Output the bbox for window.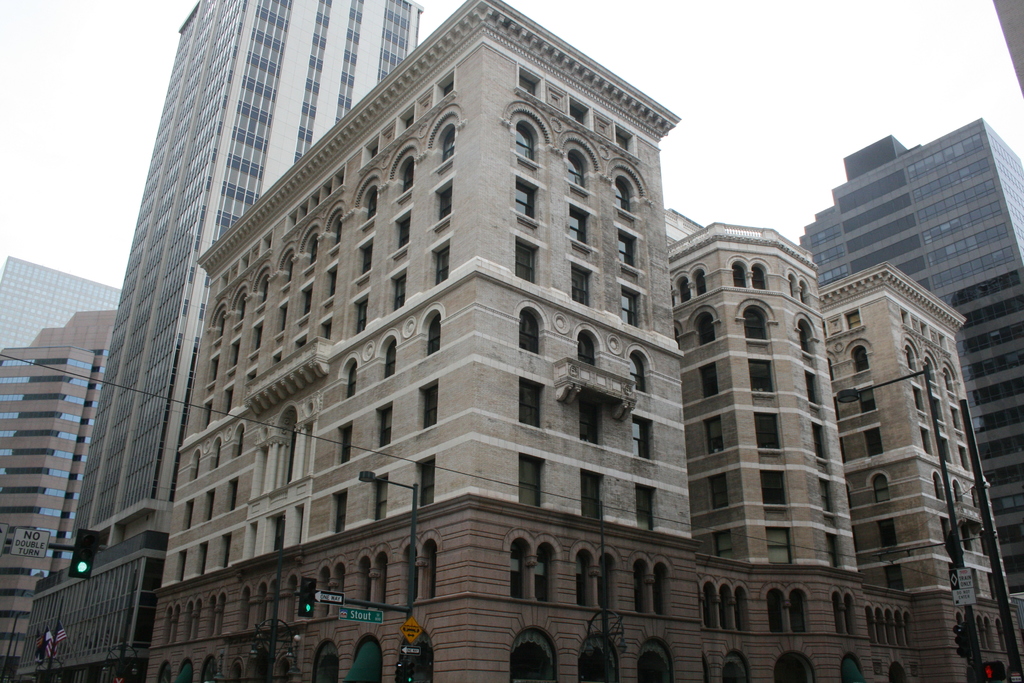
630,418,652,460.
